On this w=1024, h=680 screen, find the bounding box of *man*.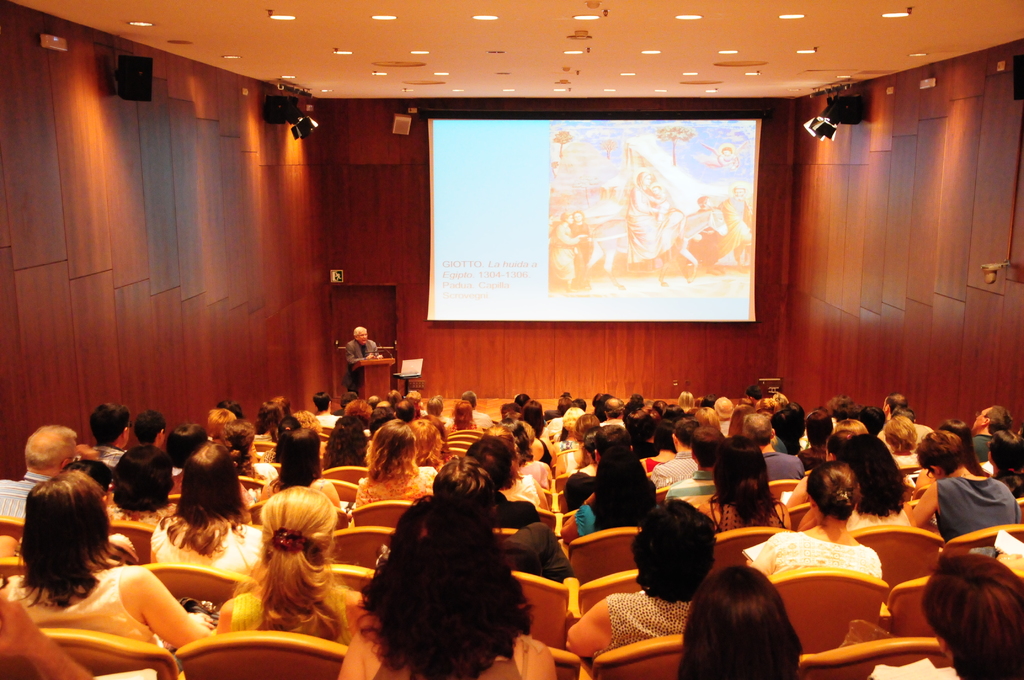
Bounding box: 0 421 77 519.
